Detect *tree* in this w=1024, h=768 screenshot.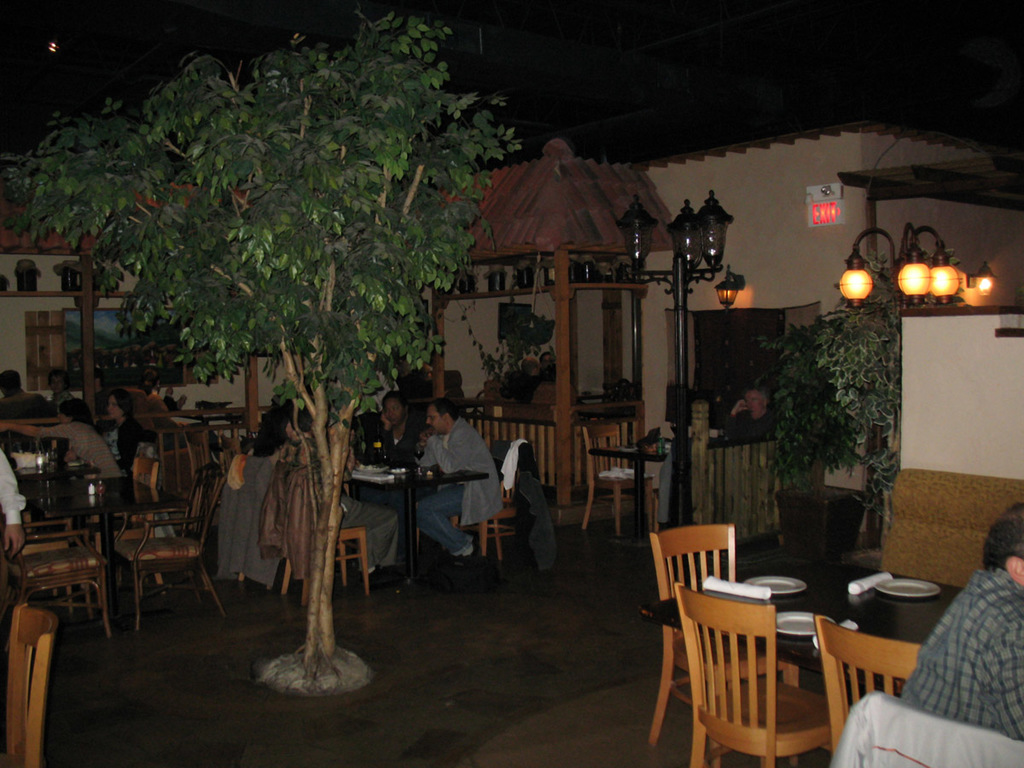
Detection: left=15, top=0, right=649, bottom=637.
